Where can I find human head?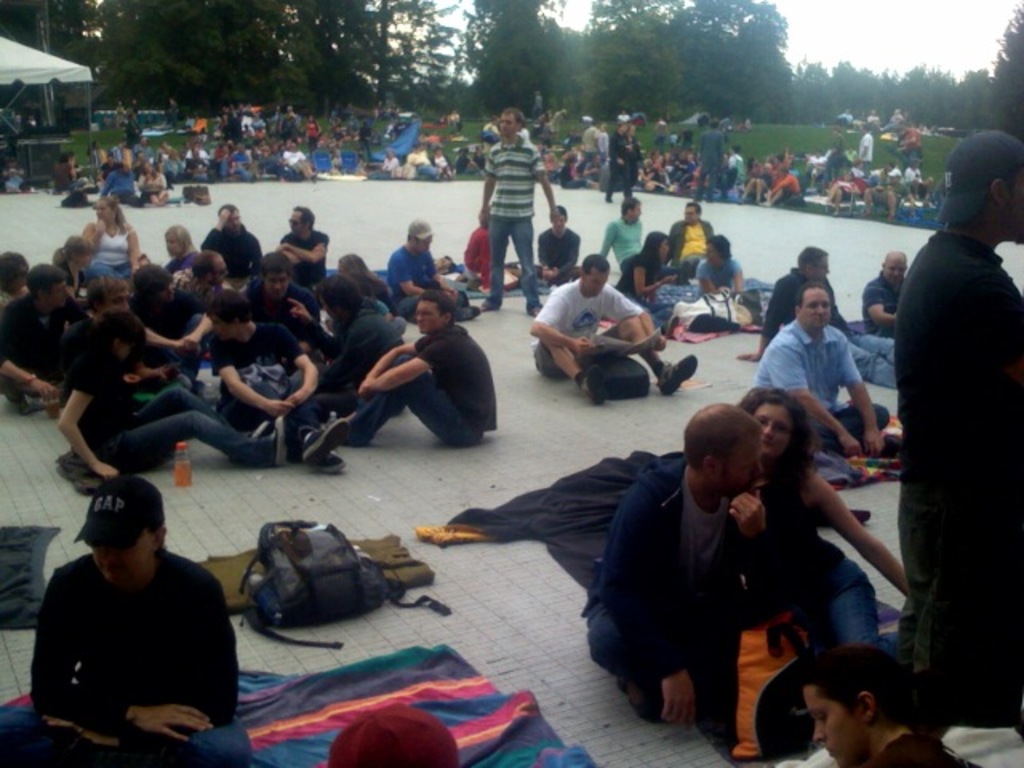
You can find it at (left=742, top=389, right=798, bottom=461).
